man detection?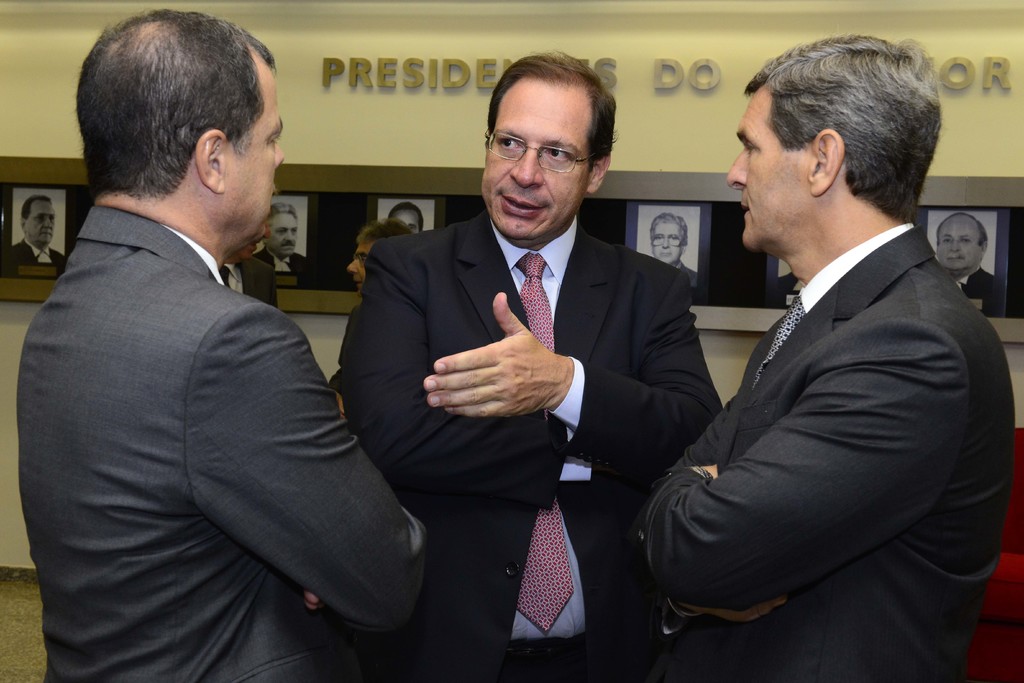
388:199:423:239
